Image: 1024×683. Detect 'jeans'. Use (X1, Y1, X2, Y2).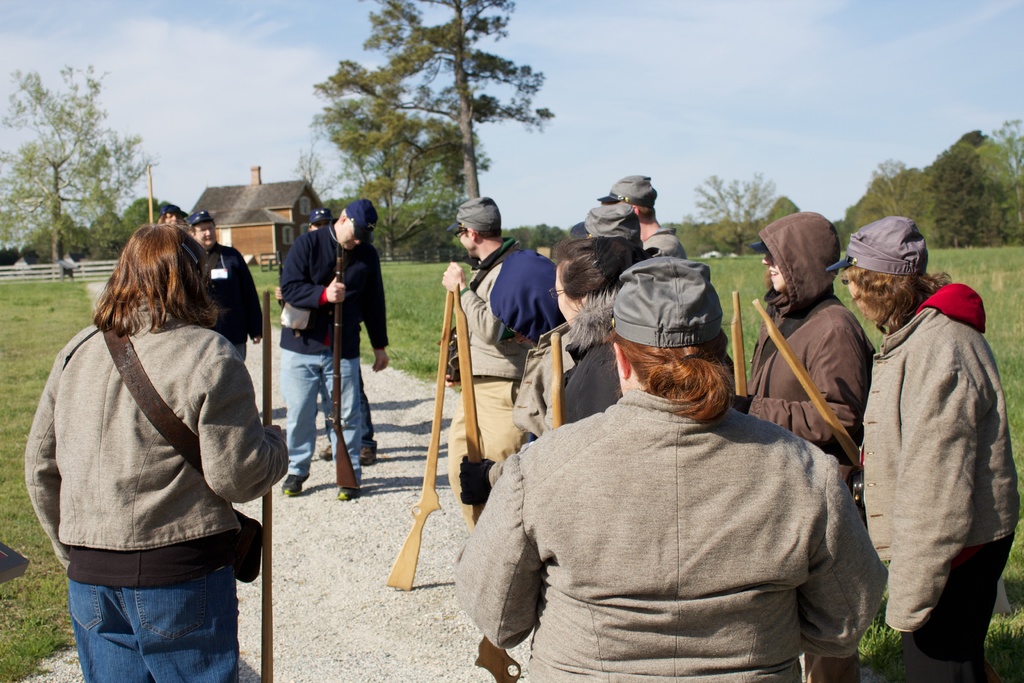
(436, 374, 524, 523).
